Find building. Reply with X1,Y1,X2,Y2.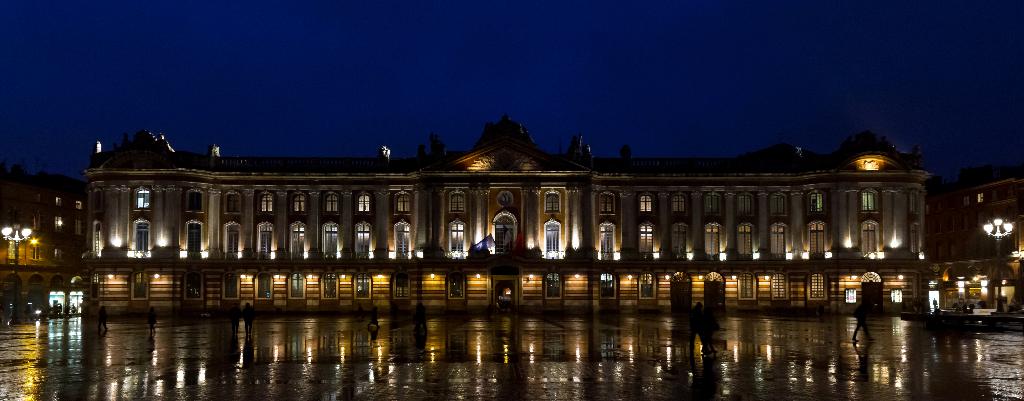
86,112,929,307.
